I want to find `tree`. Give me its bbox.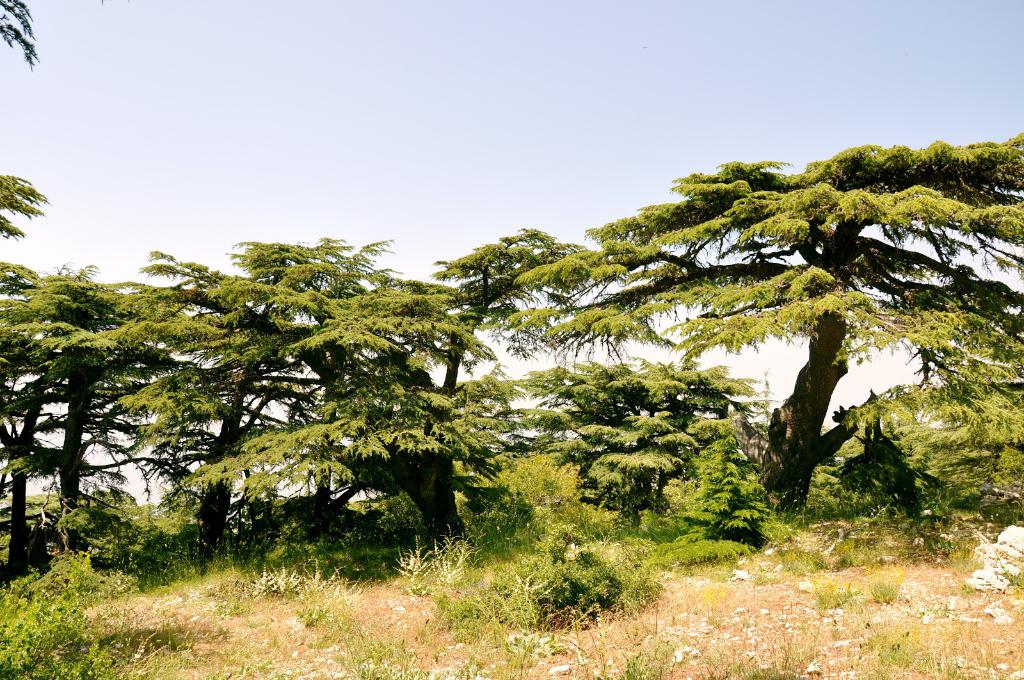
crop(31, 257, 180, 518).
